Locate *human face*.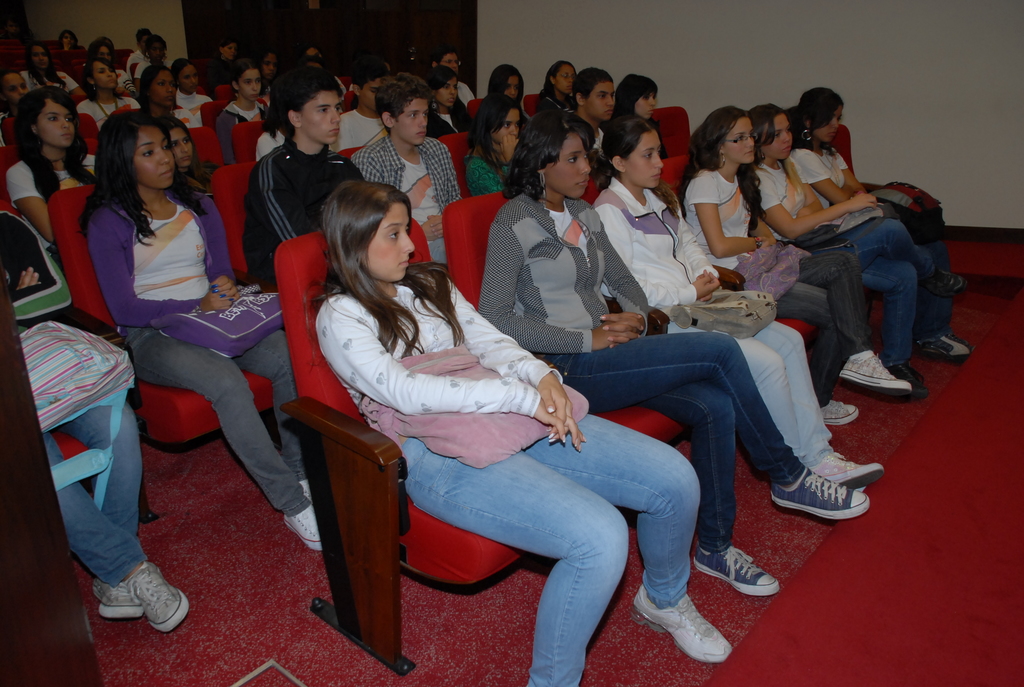
Bounding box: (left=62, top=34, right=74, bottom=47).
